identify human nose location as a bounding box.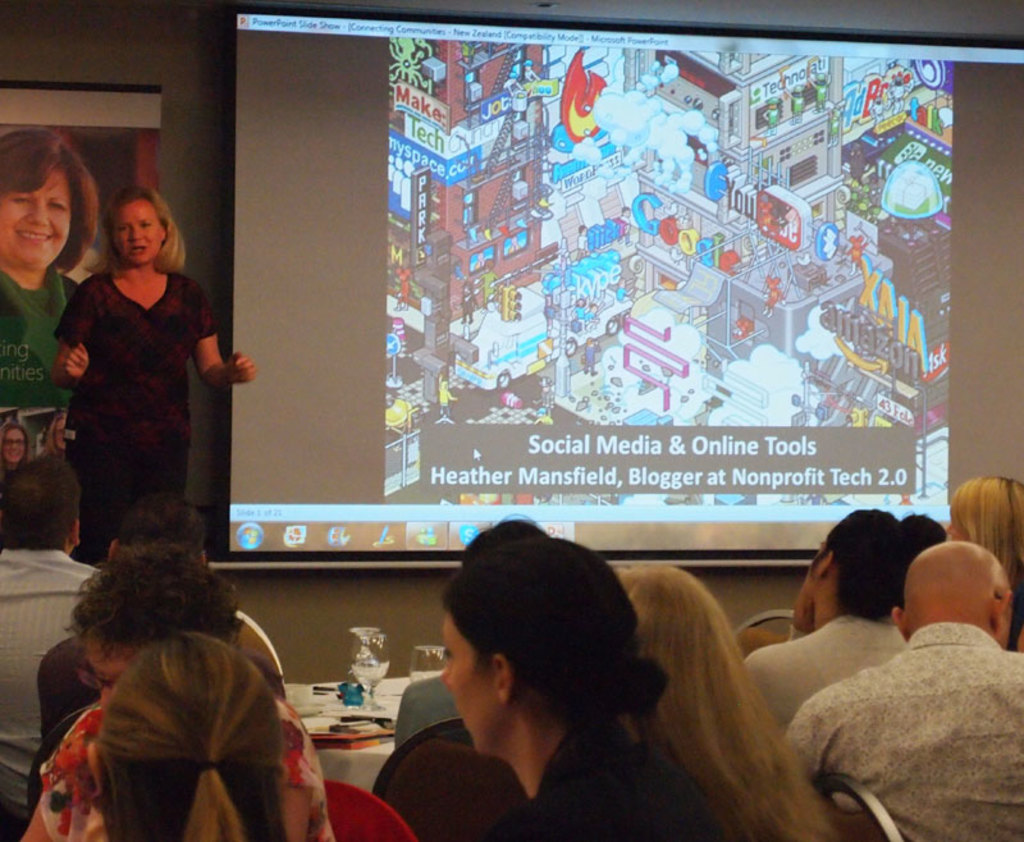
[127,226,142,242].
